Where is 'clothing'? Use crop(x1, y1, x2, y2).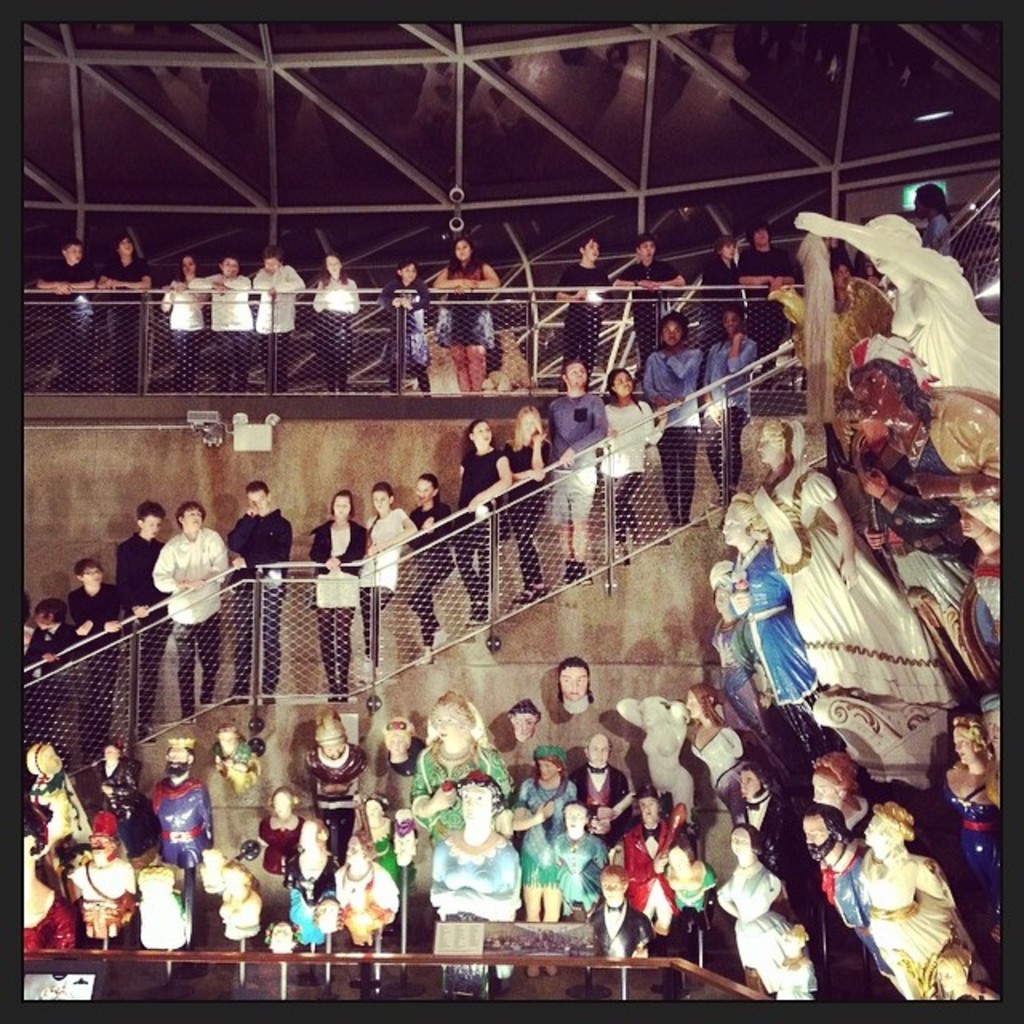
crop(814, 853, 869, 990).
